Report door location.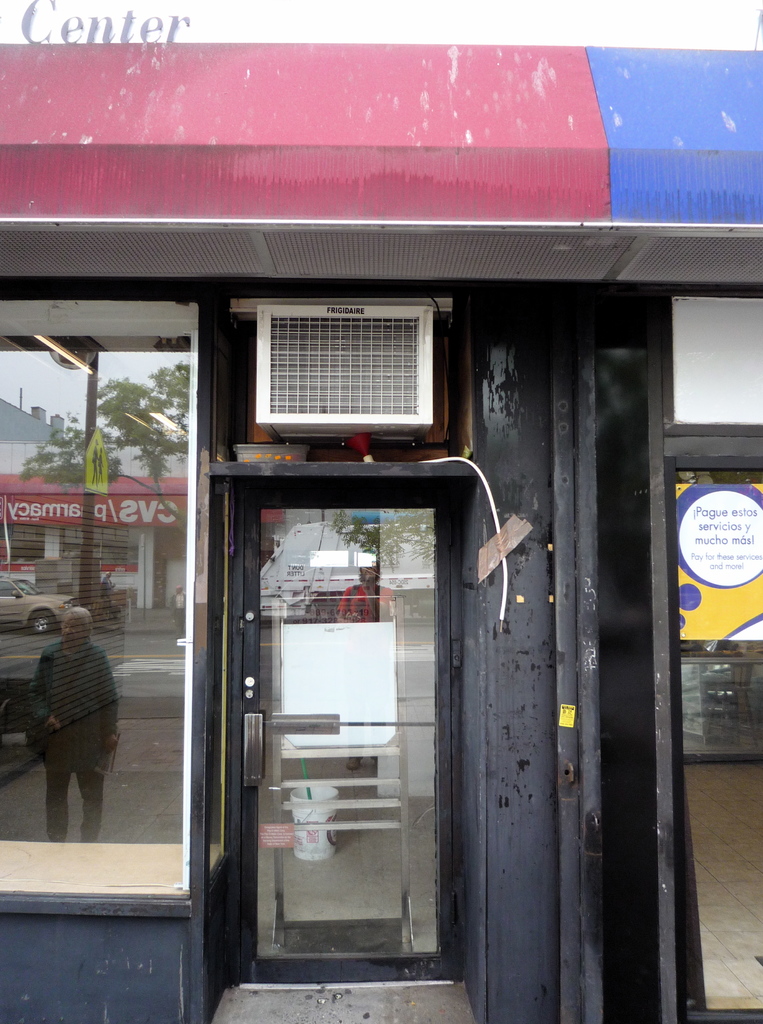
Report: detection(237, 483, 463, 980).
